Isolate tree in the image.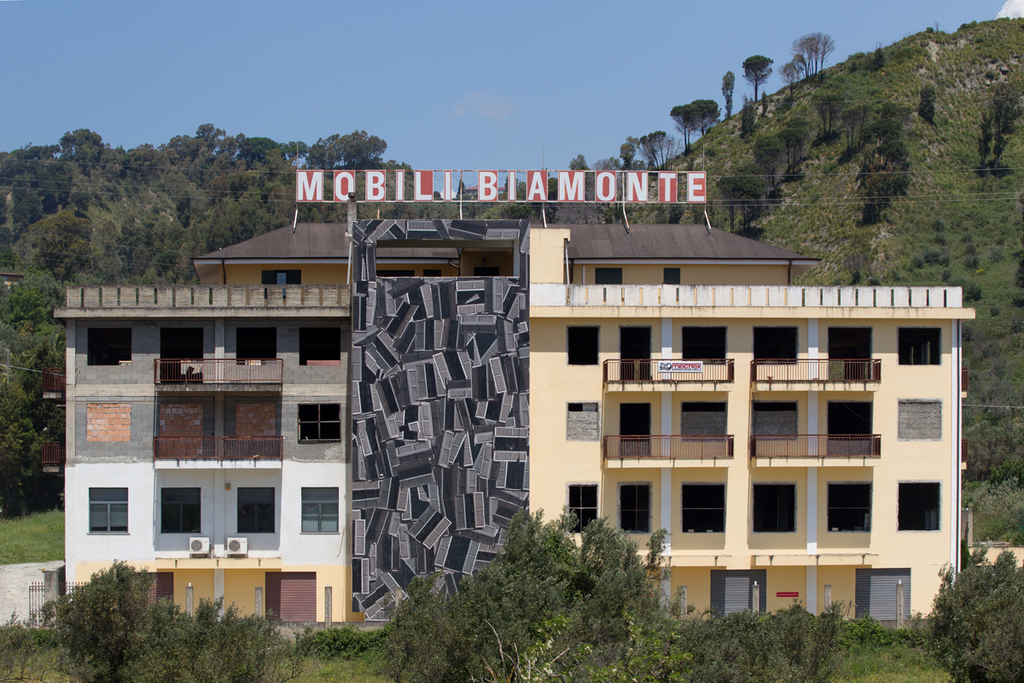
Isolated region: <bbox>868, 48, 884, 67</bbox>.
